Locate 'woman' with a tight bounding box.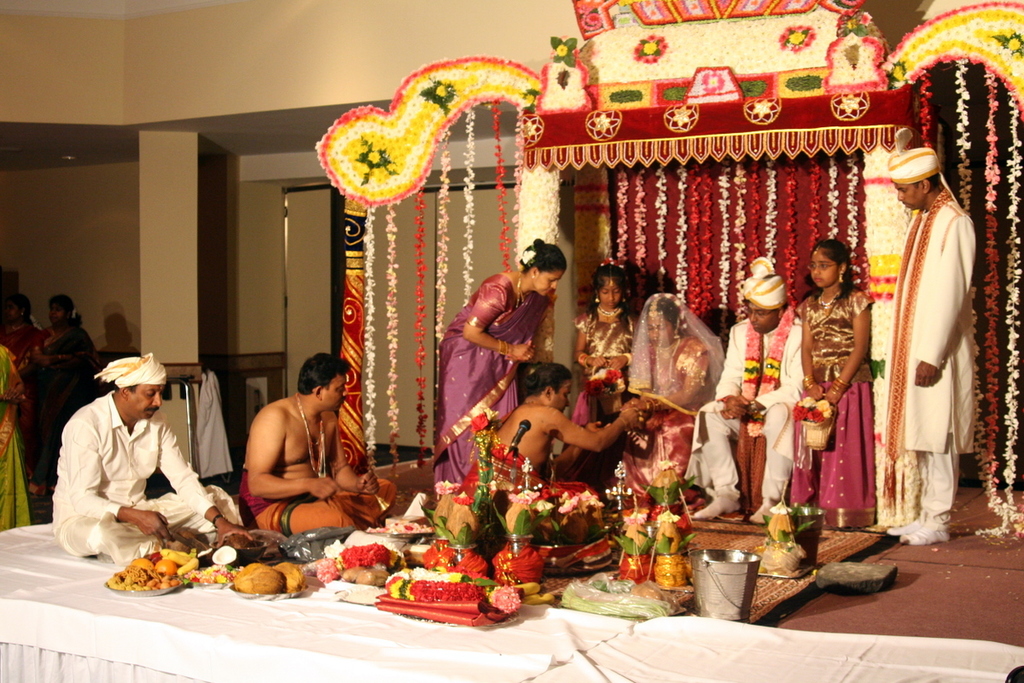
<bbox>431, 237, 566, 503</bbox>.
